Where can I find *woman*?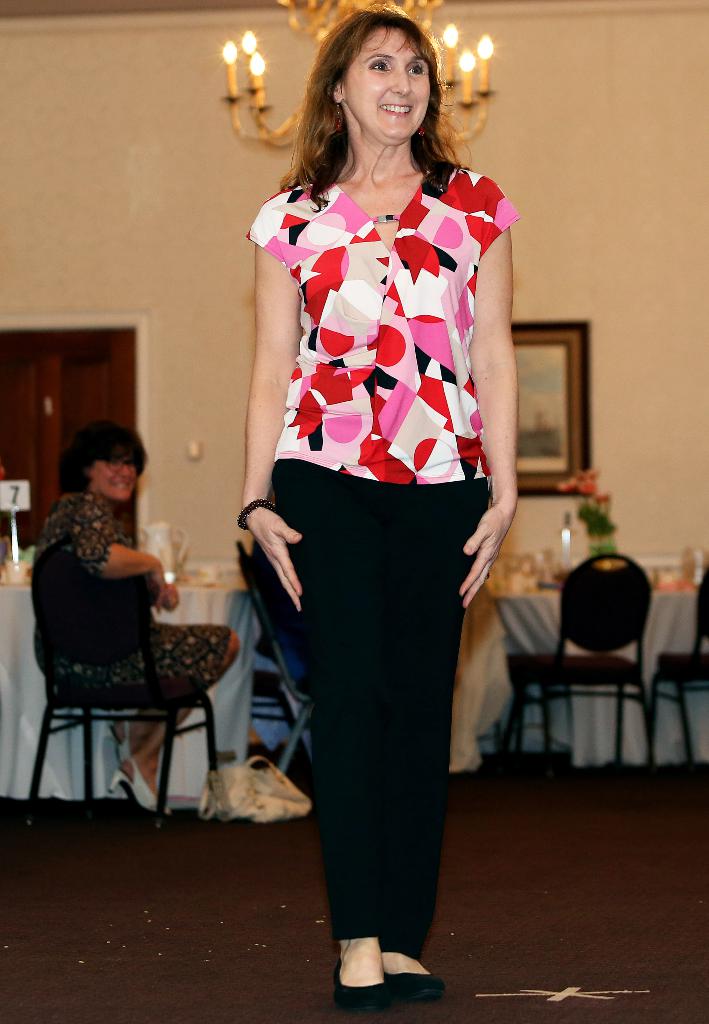
You can find it at bbox=[33, 422, 250, 829].
